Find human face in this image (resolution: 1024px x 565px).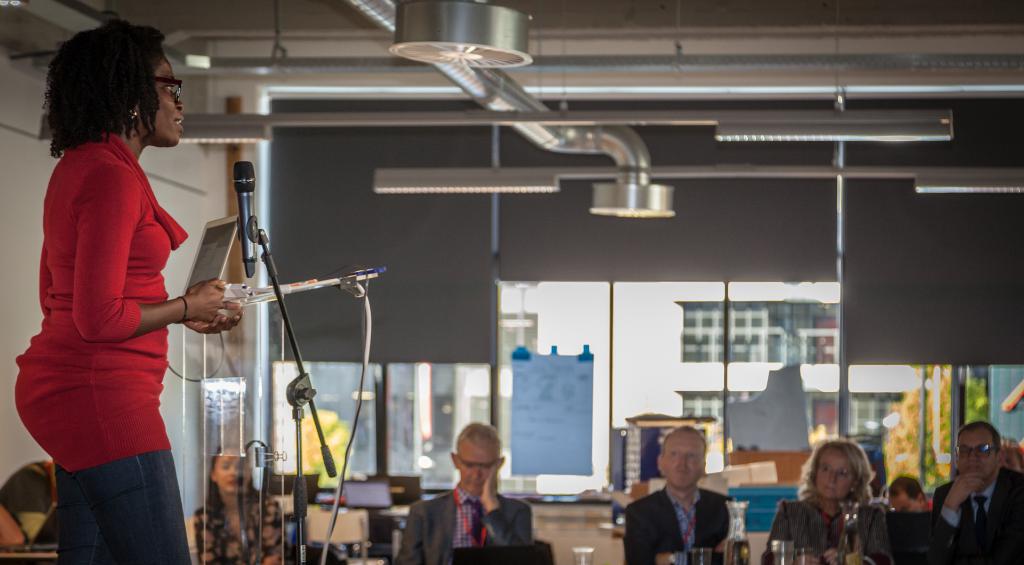
137, 49, 186, 151.
